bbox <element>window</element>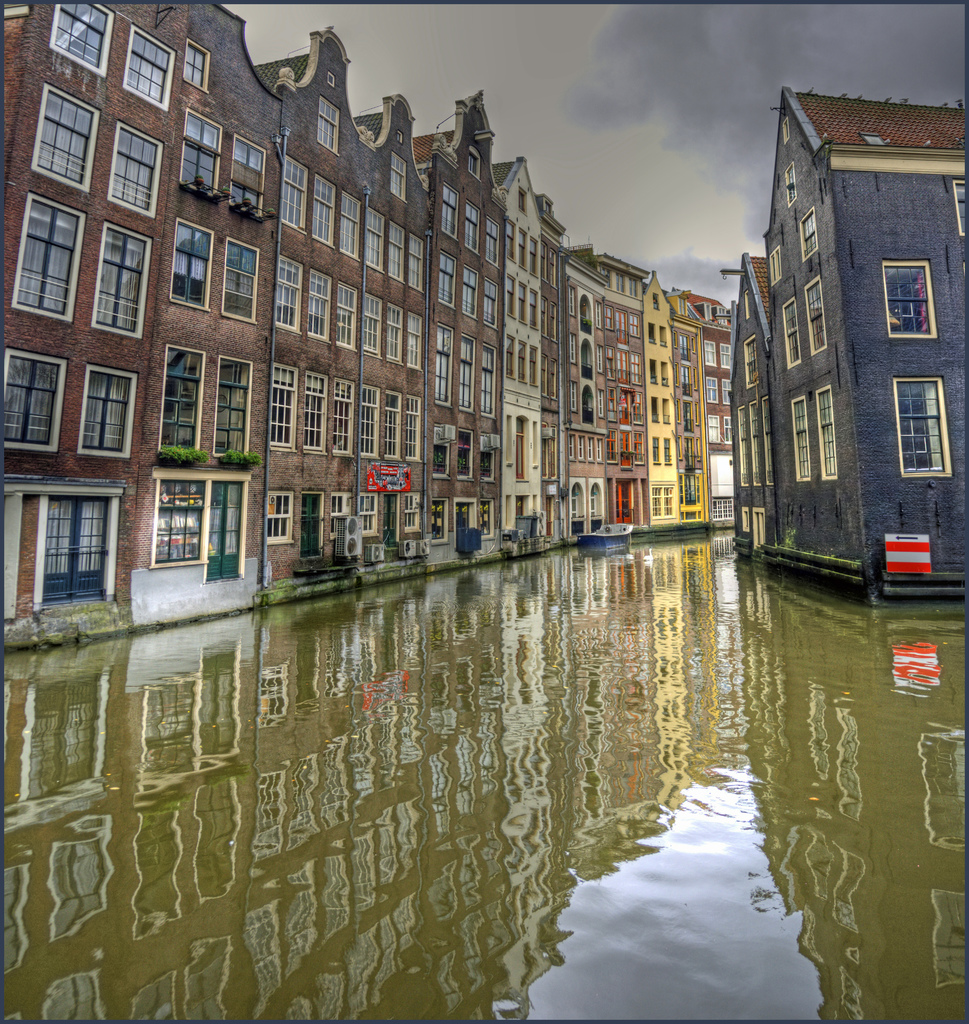
389, 150, 419, 211
